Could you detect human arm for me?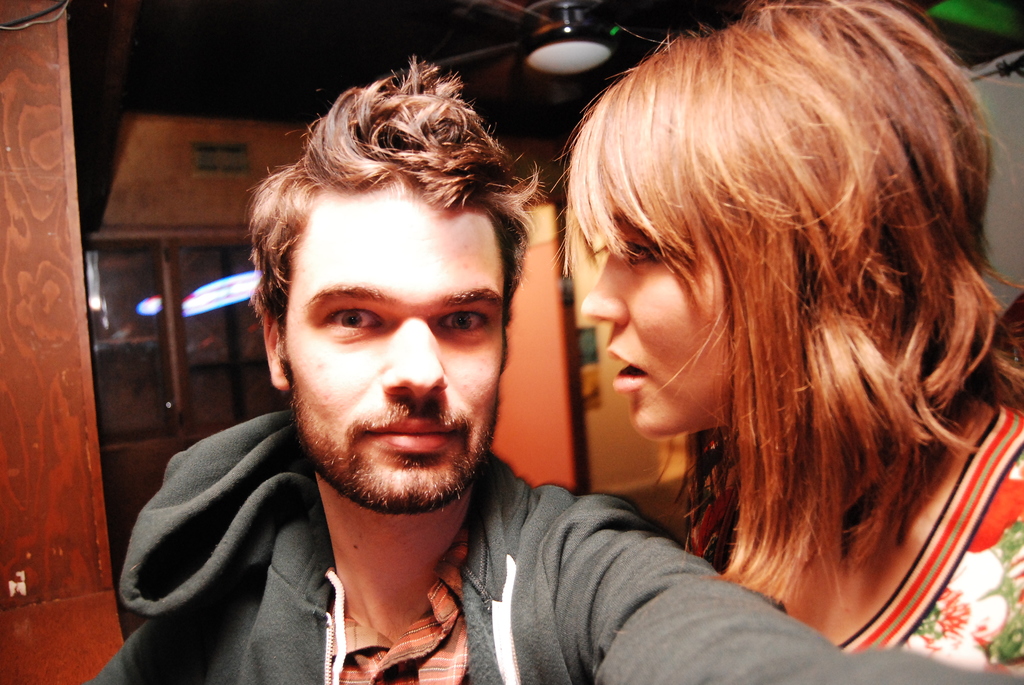
Detection result: (1004,402,1023,663).
